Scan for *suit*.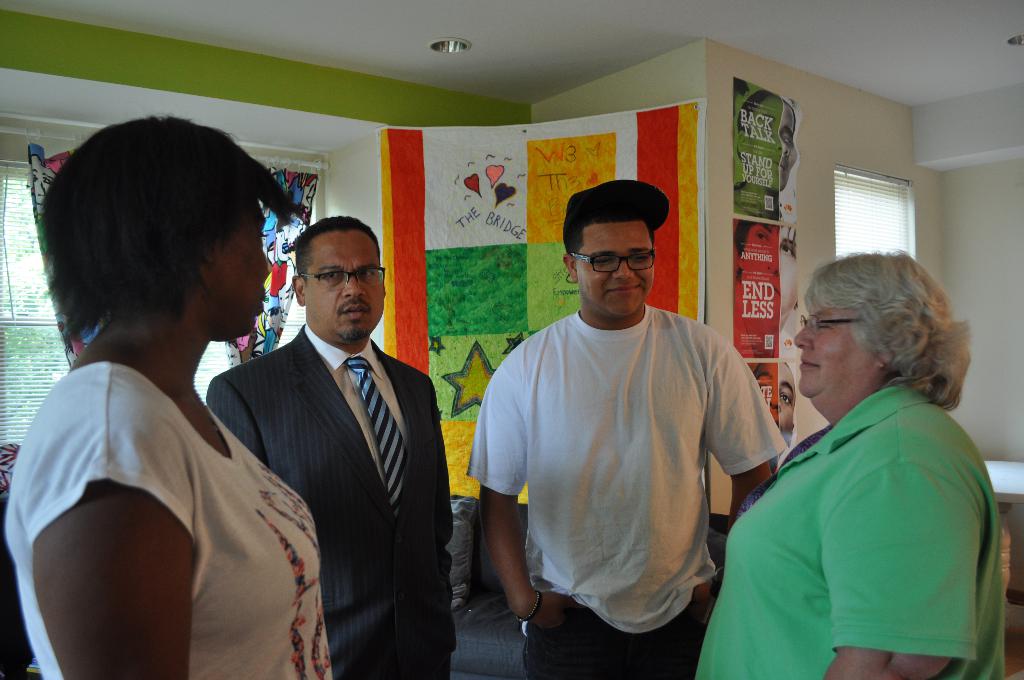
Scan result: (left=205, top=223, right=461, bottom=665).
